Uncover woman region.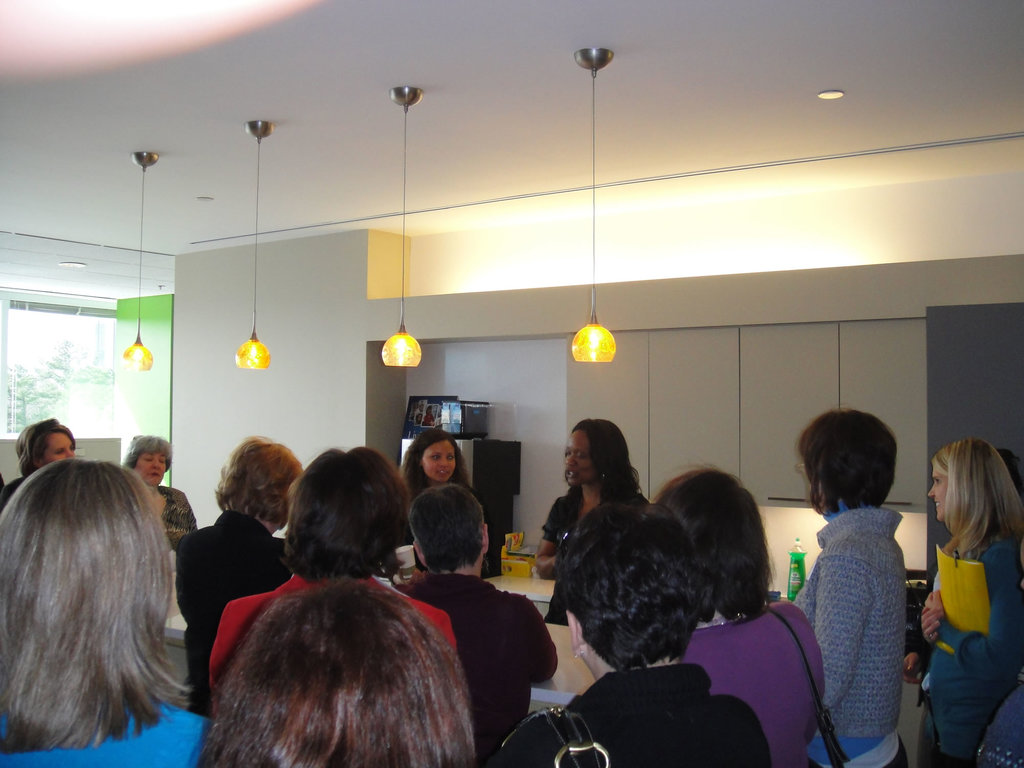
Uncovered: pyautogui.locateOnScreen(2, 418, 72, 514).
